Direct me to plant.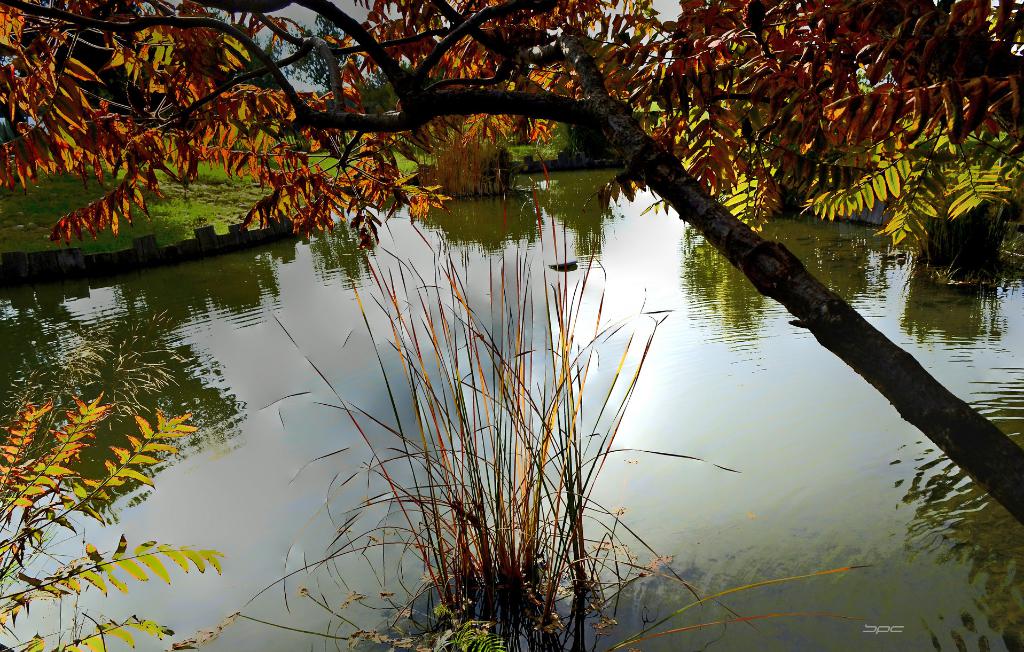
Direction: l=0, t=333, r=244, b=651.
